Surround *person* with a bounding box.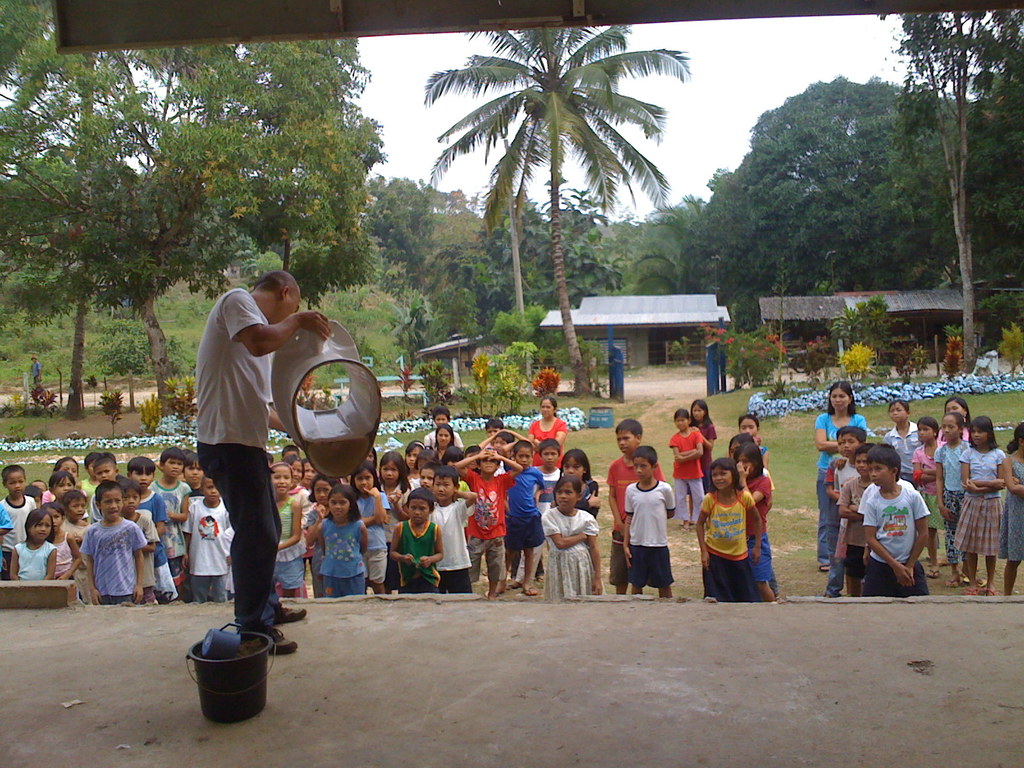
region(606, 416, 667, 591).
